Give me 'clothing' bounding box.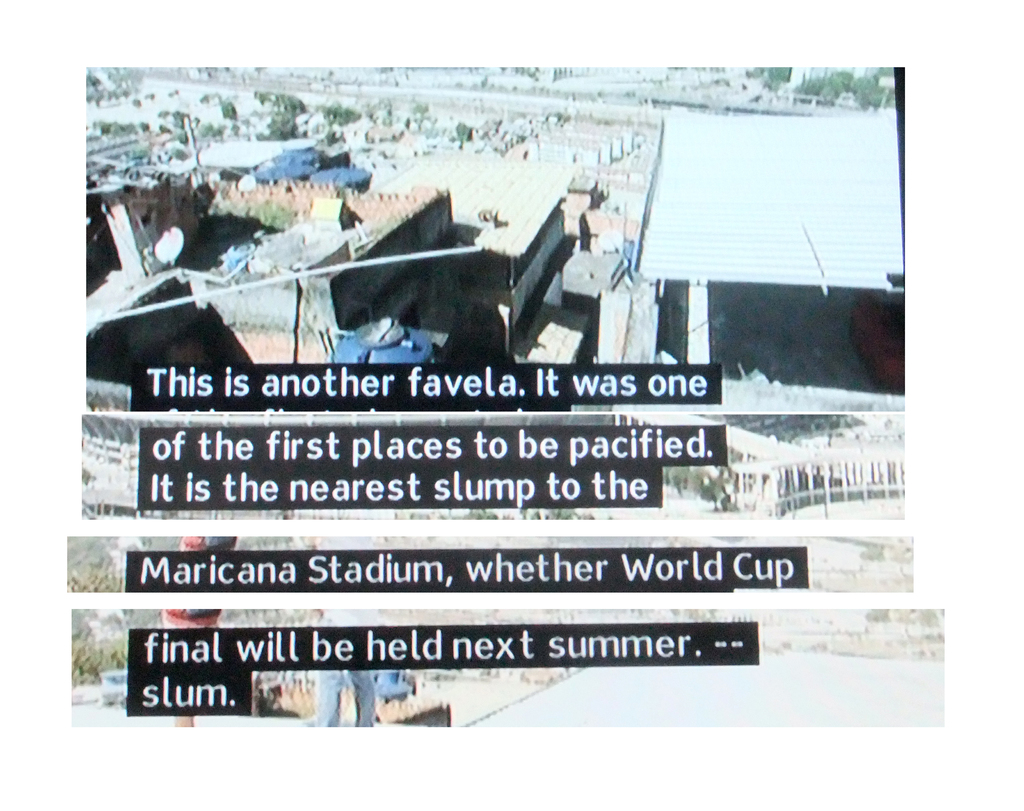
bbox=(160, 533, 233, 632).
